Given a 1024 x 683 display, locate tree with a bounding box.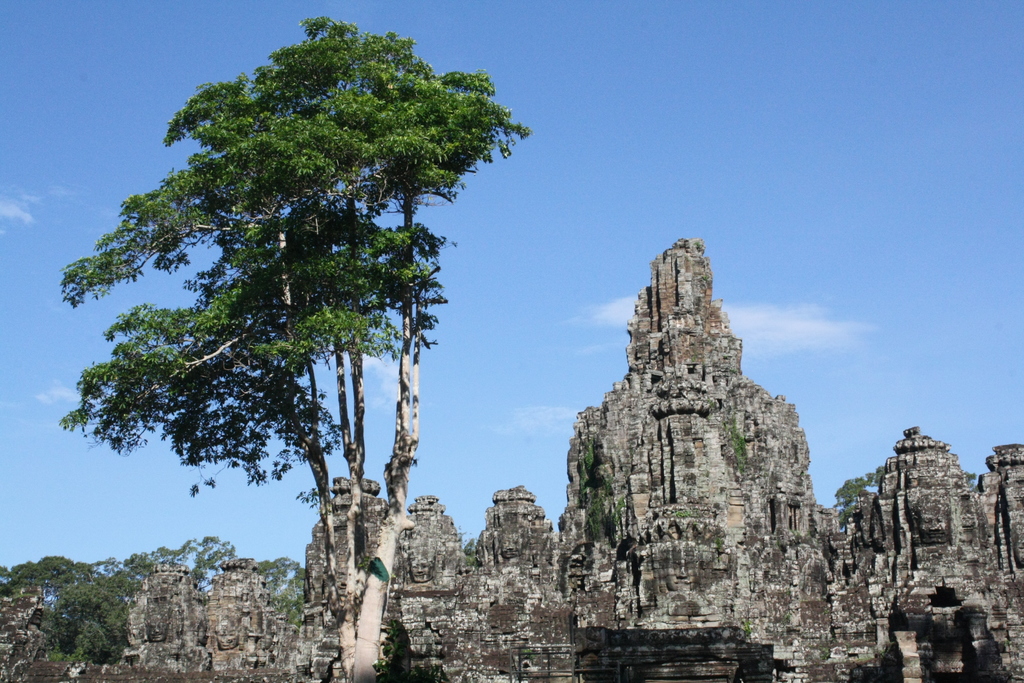
Located: rect(98, 553, 118, 588).
